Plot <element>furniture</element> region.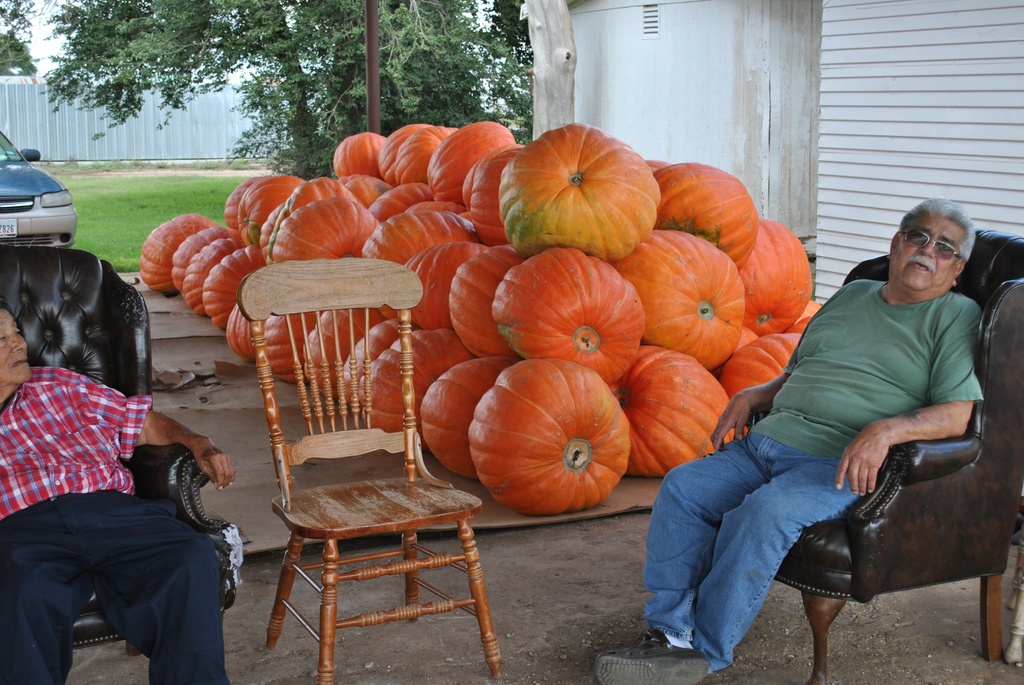
Plotted at (left=746, top=228, right=1023, bottom=684).
